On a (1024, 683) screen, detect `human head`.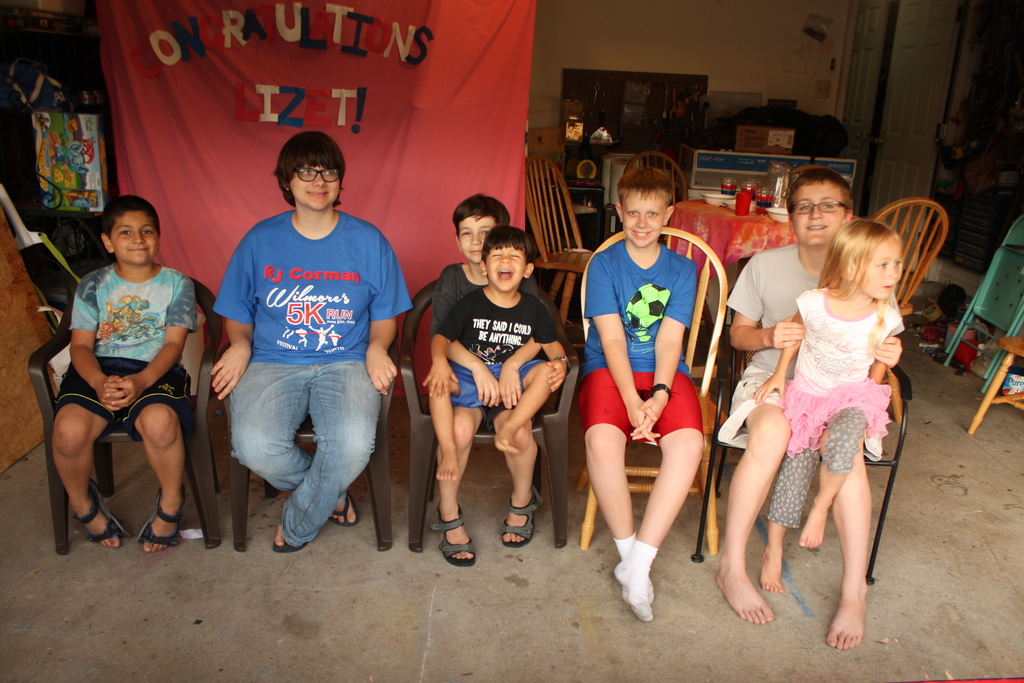
select_region(99, 191, 161, 270).
